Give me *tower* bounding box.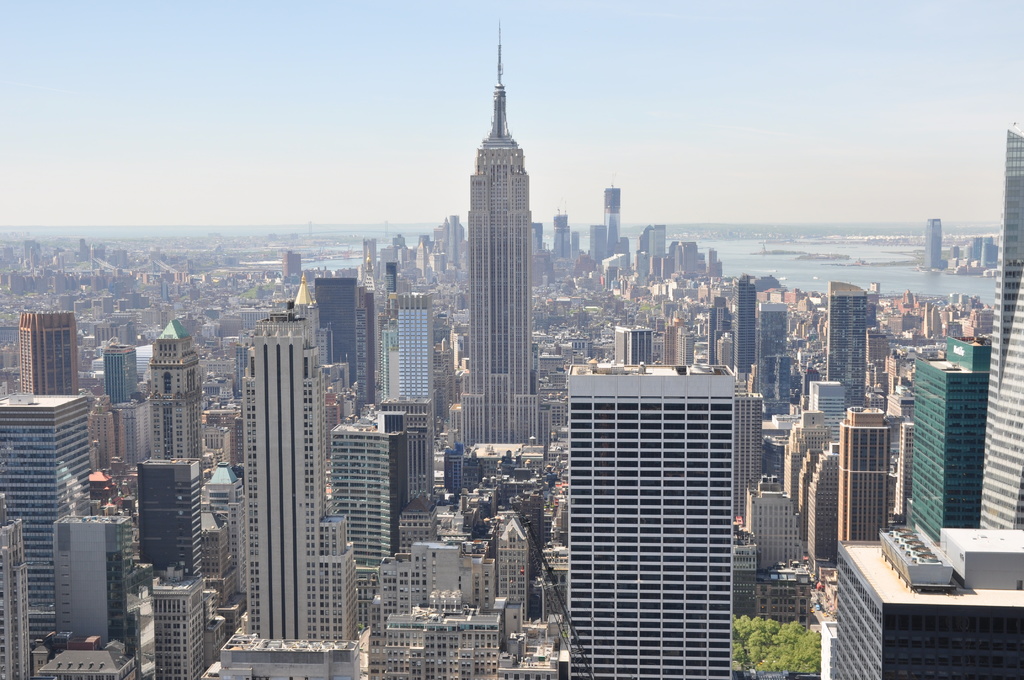
l=602, t=177, r=620, b=262.
